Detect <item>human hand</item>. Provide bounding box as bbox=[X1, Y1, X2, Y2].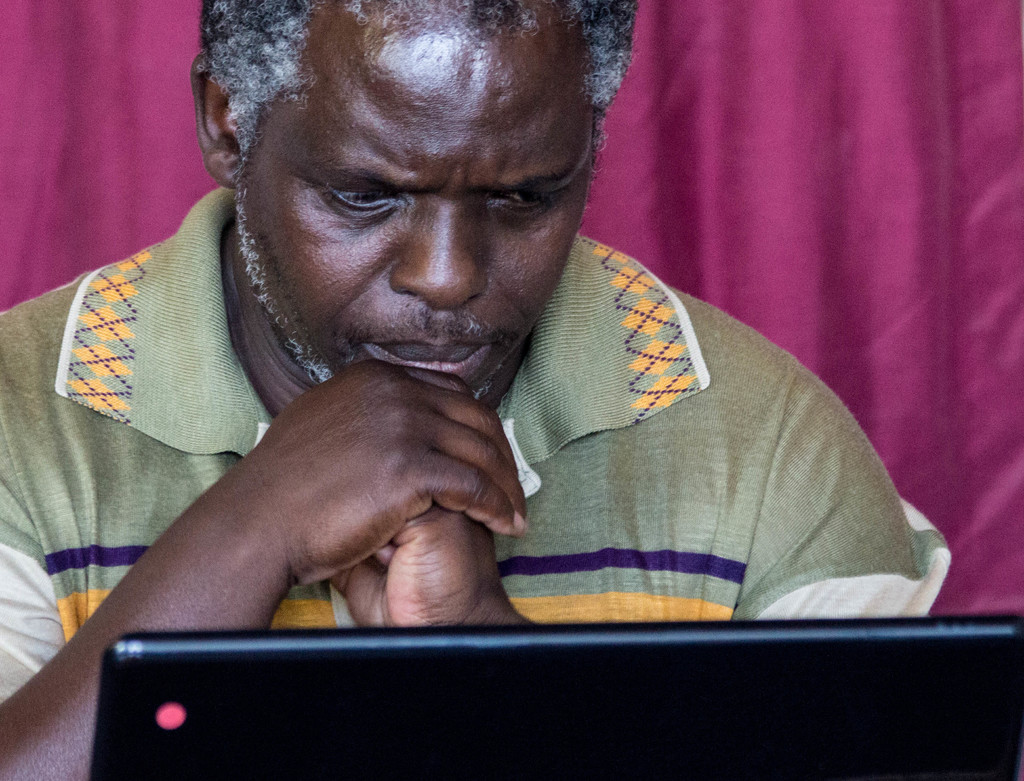
bbox=[108, 360, 568, 628].
